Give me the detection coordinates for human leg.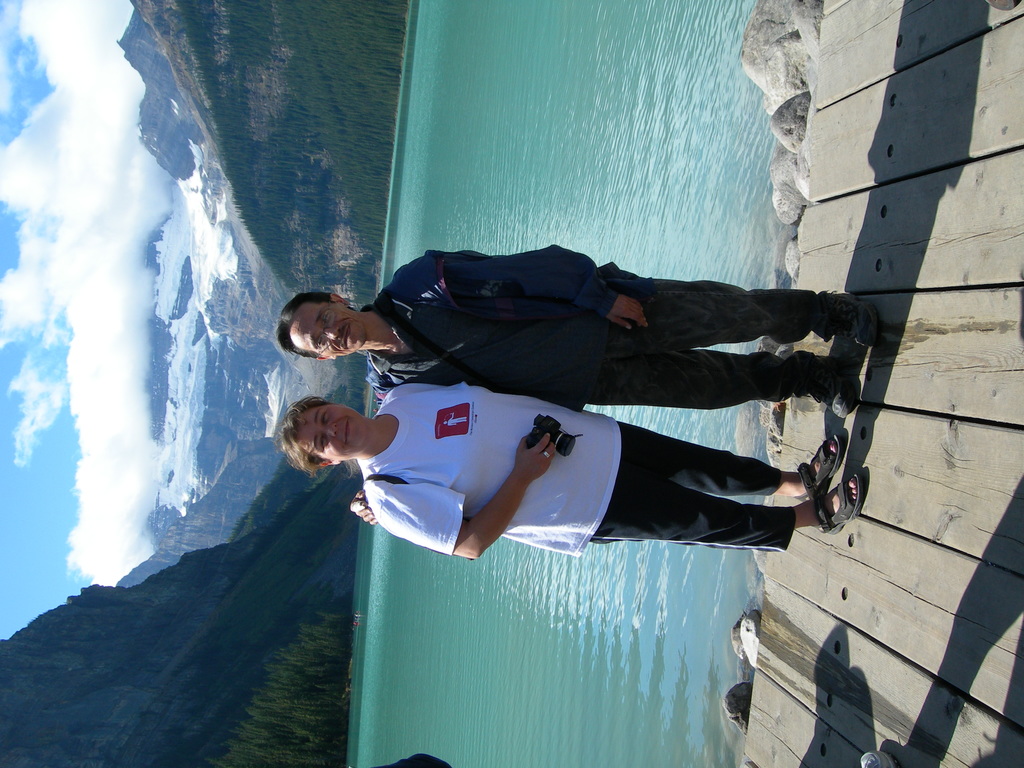
584 357 858 422.
